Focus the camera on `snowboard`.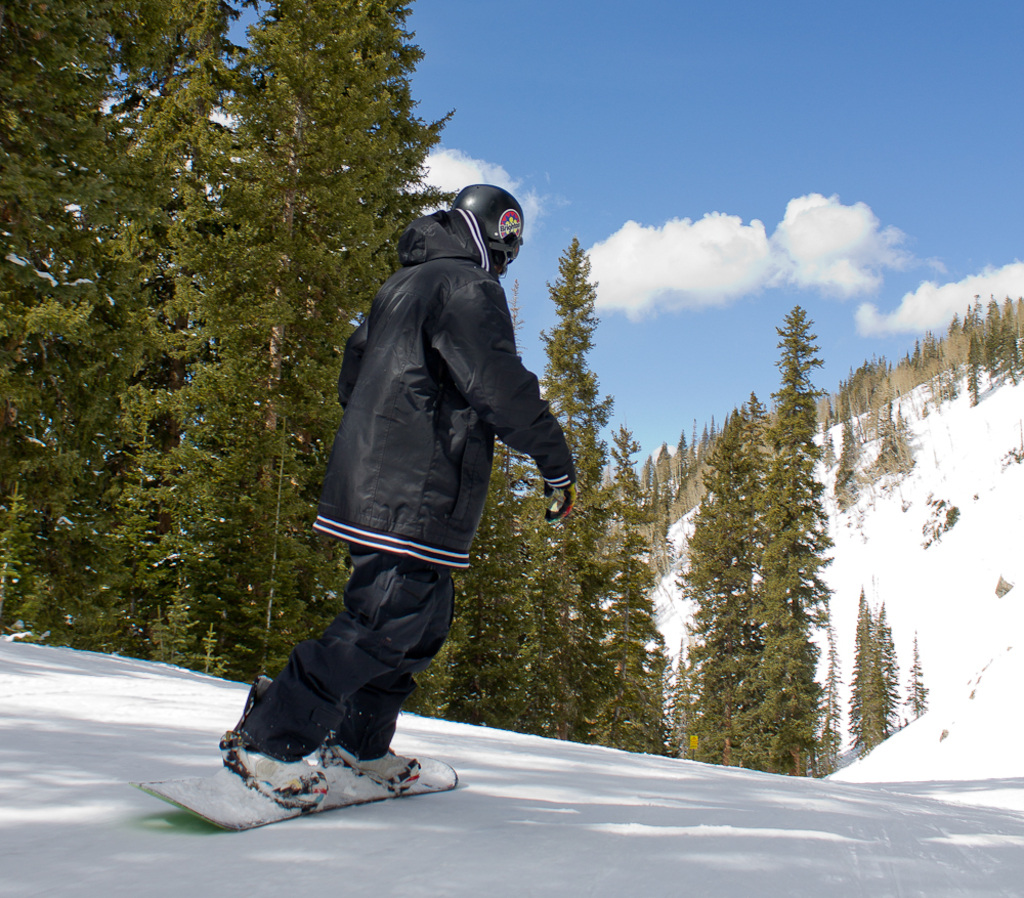
Focus region: [143,752,461,831].
